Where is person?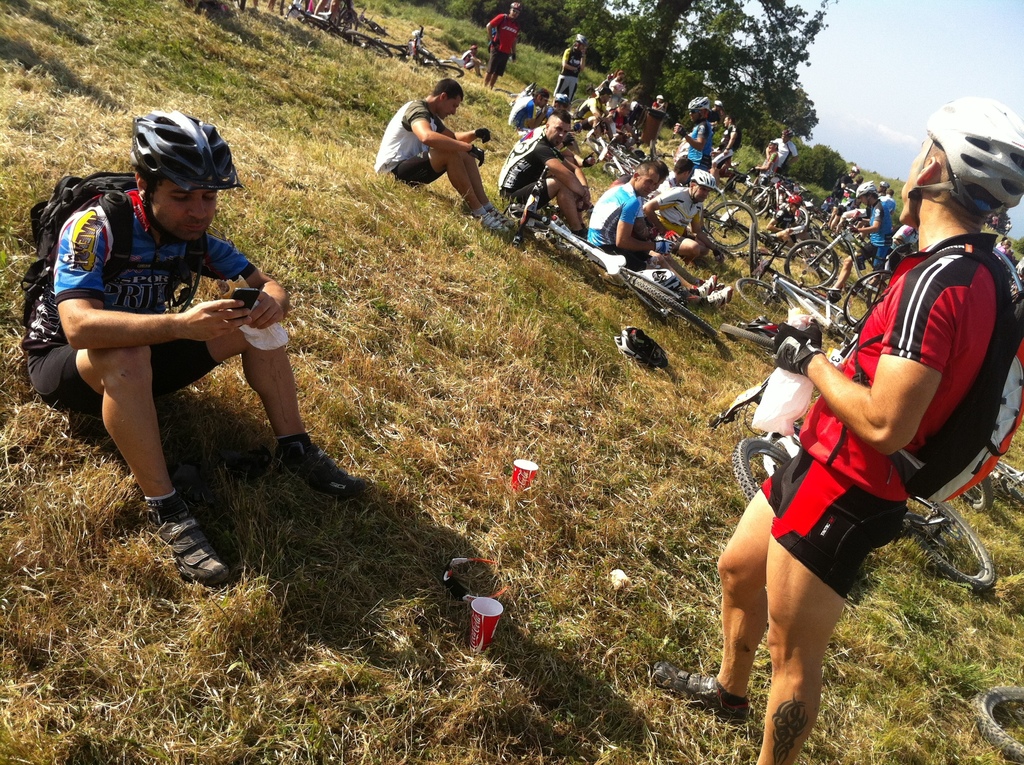
pyautogui.locateOnScreen(42, 110, 292, 565).
